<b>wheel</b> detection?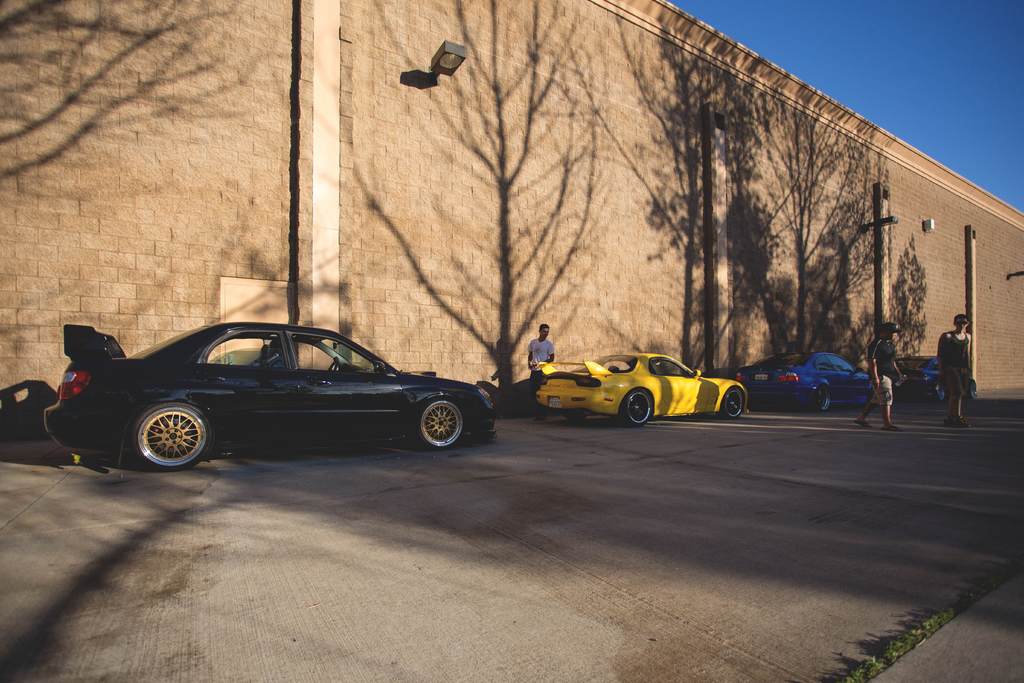
crop(939, 388, 947, 399)
